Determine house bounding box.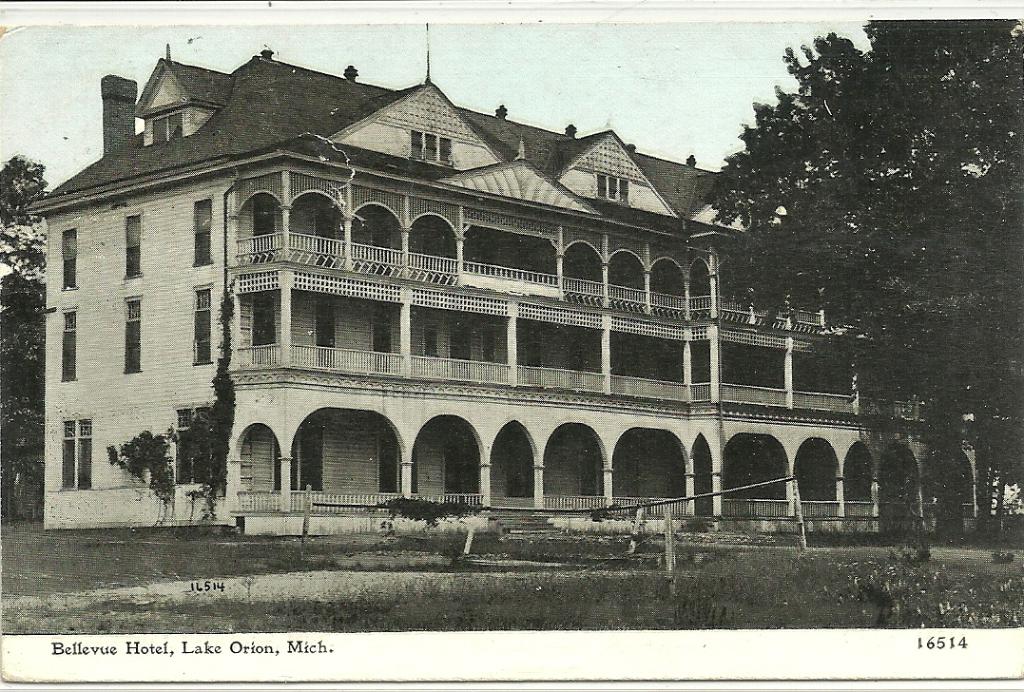
Determined: 24, 34, 1023, 558.
